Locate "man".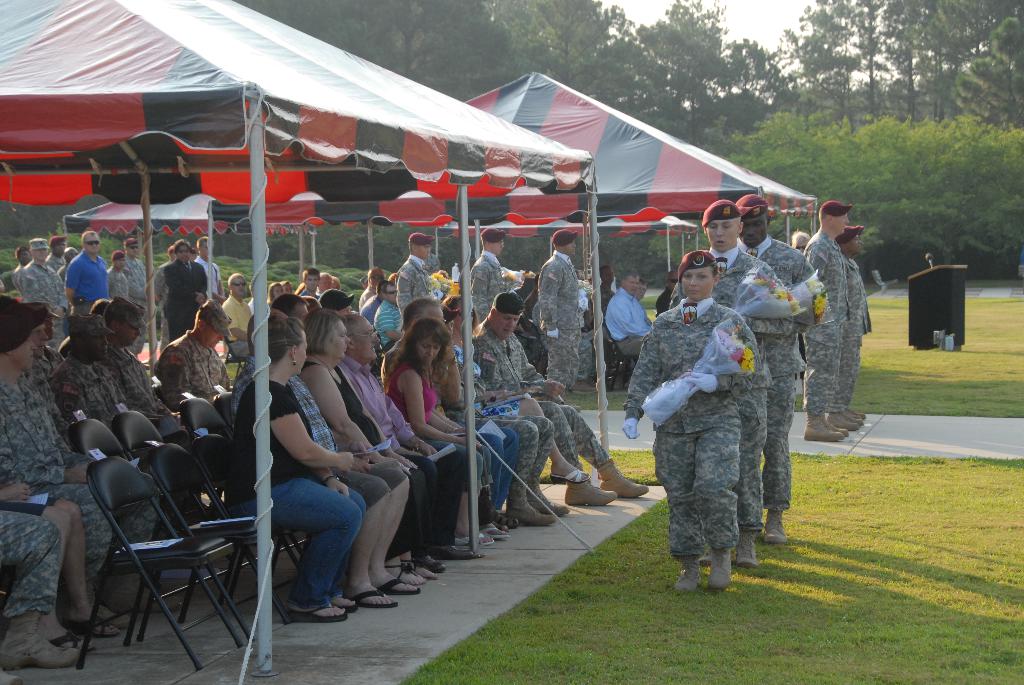
Bounding box: bbox=[195, 238, 227, 298].
